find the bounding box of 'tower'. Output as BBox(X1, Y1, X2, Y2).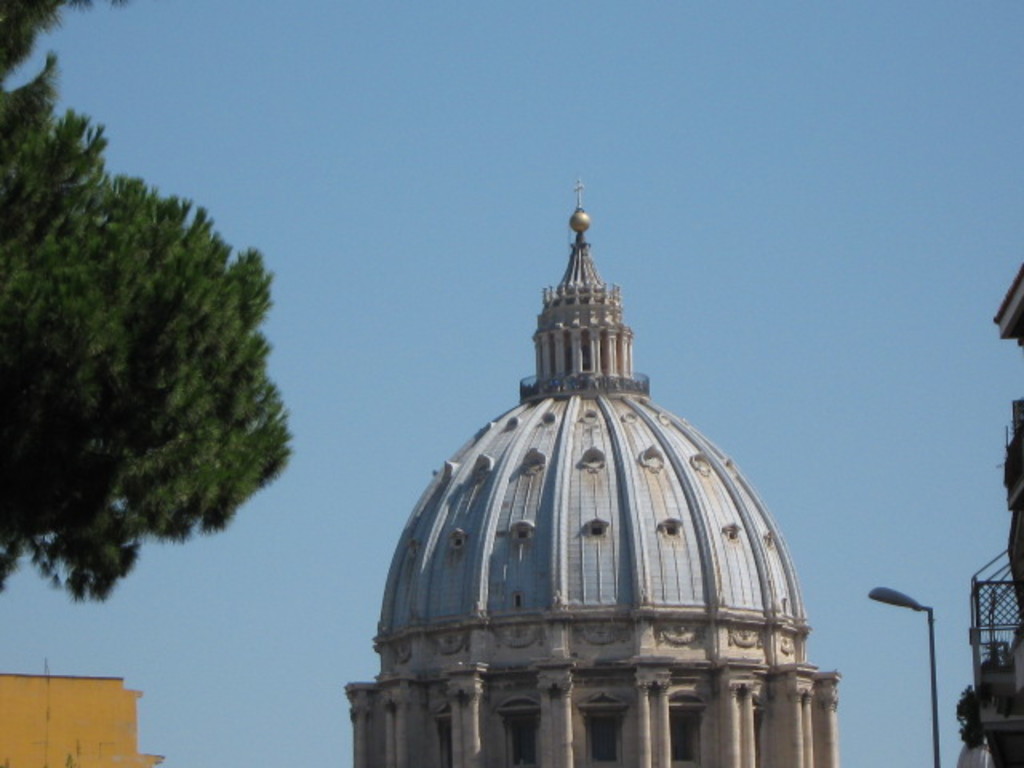
BBox(346, 174, 835, 766).
